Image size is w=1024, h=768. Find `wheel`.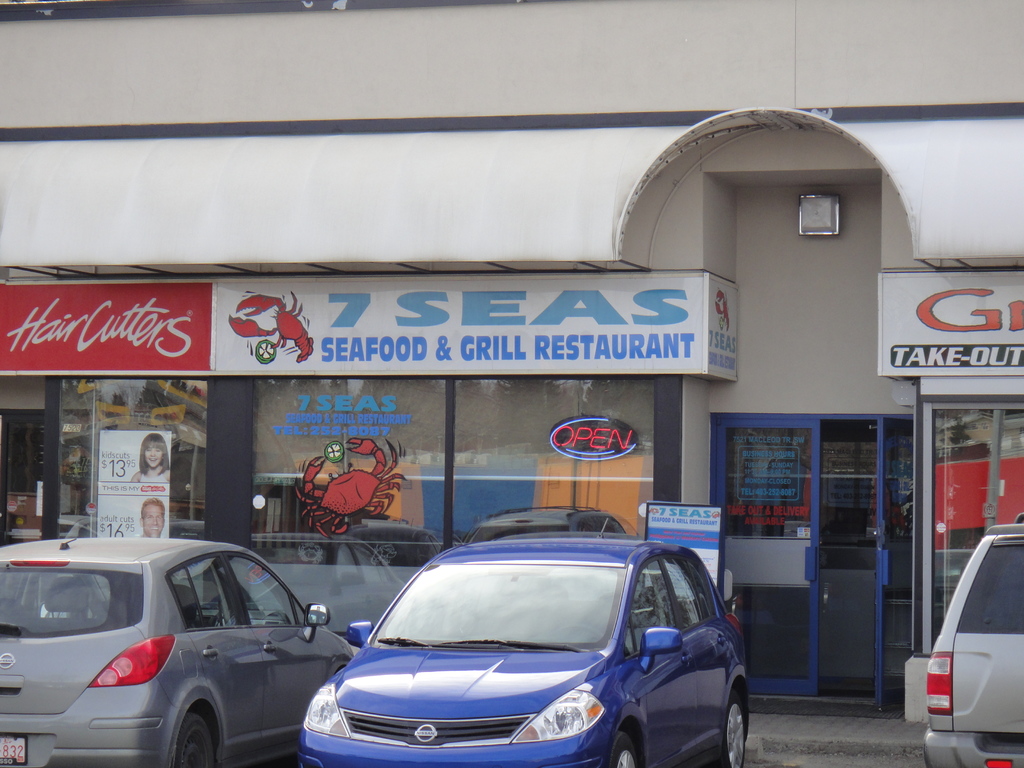
<box>600,728,639,767</box>.
